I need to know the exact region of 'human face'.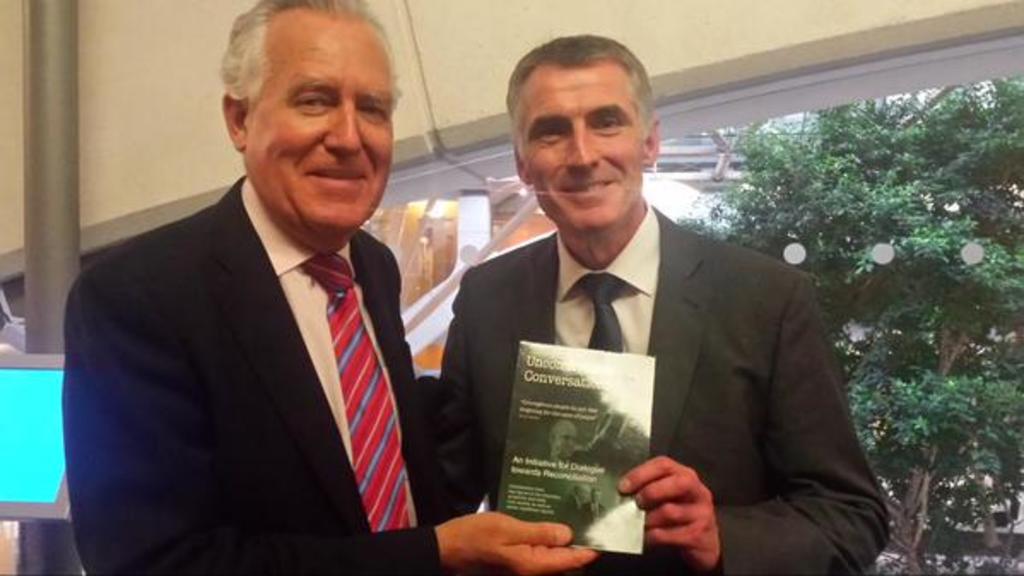
Region: <region>243, 9, 400, 238</region>.
